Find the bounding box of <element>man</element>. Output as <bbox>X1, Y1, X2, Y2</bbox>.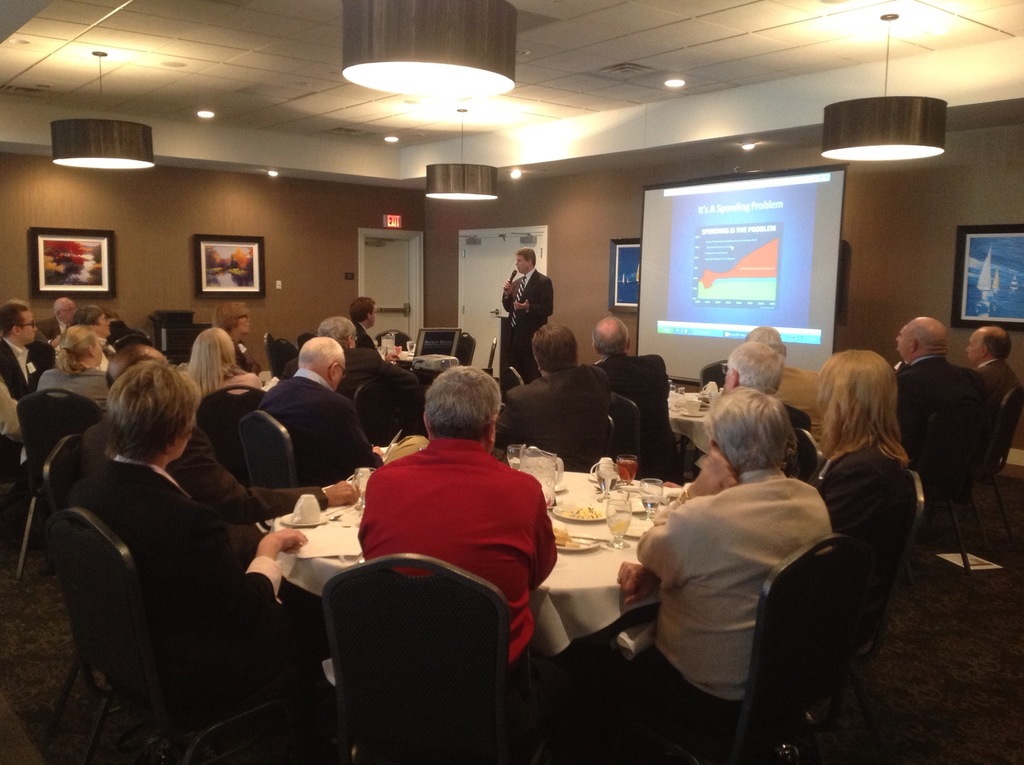
<bbox>588, 313, 688, 483</bbox>.
